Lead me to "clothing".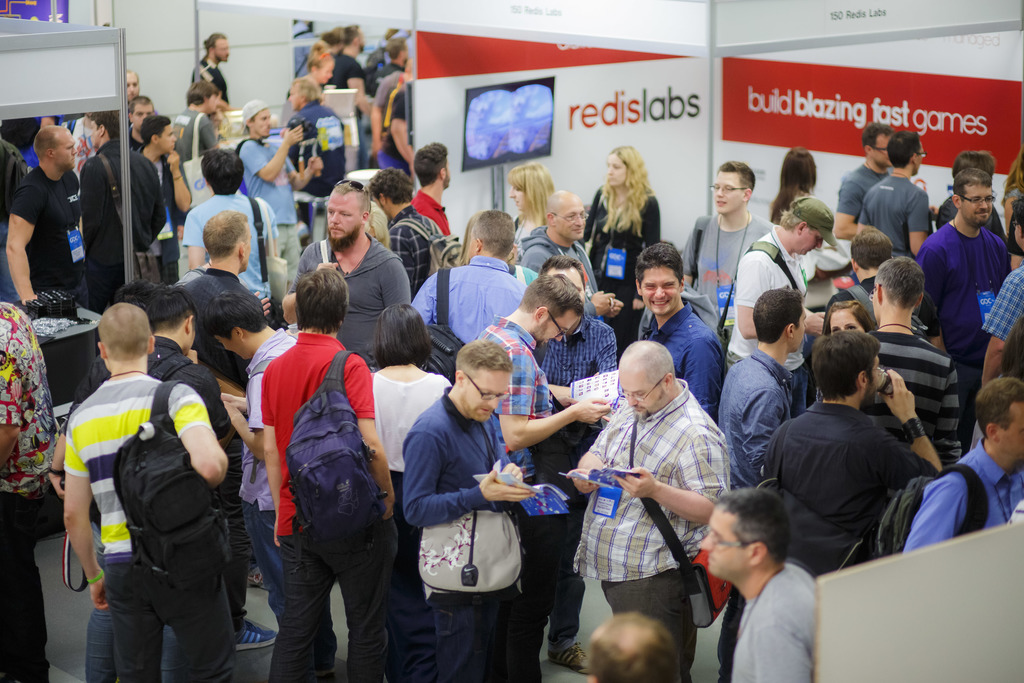
Lead to bbox=[337, 55, 370, 96].
